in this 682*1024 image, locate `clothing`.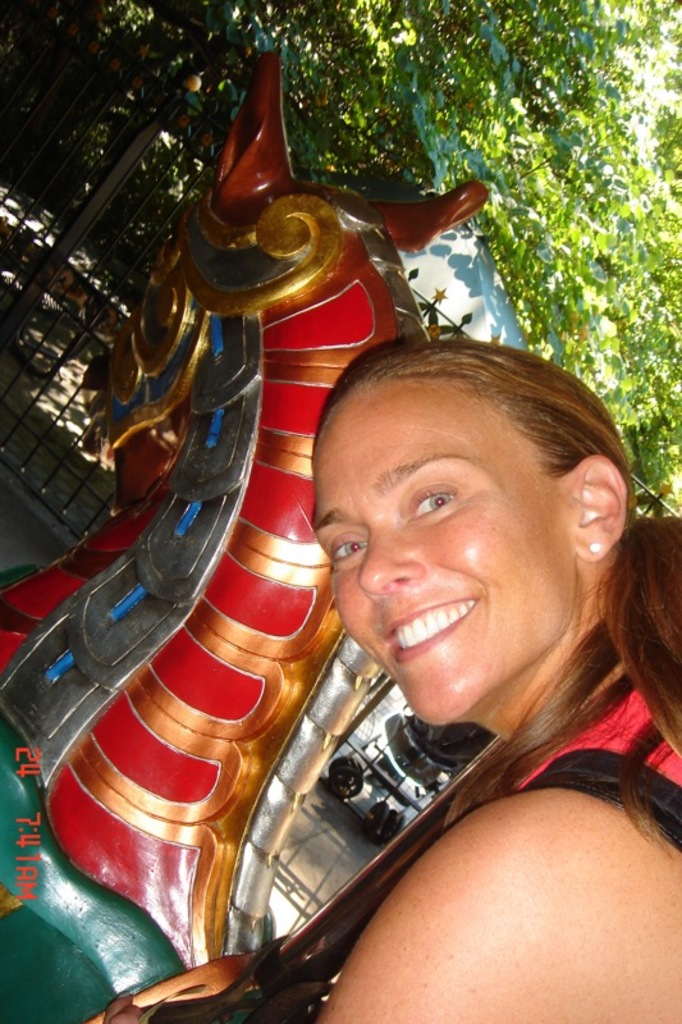
Bounding box: bbox=[494, 682, 681, 842].
